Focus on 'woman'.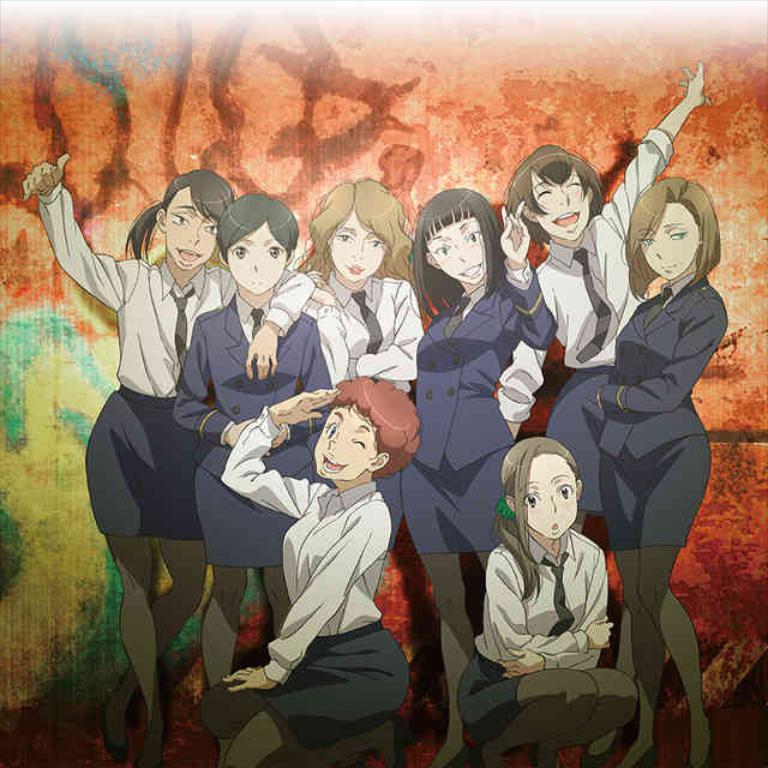
Focused at (498,61,721,762).
